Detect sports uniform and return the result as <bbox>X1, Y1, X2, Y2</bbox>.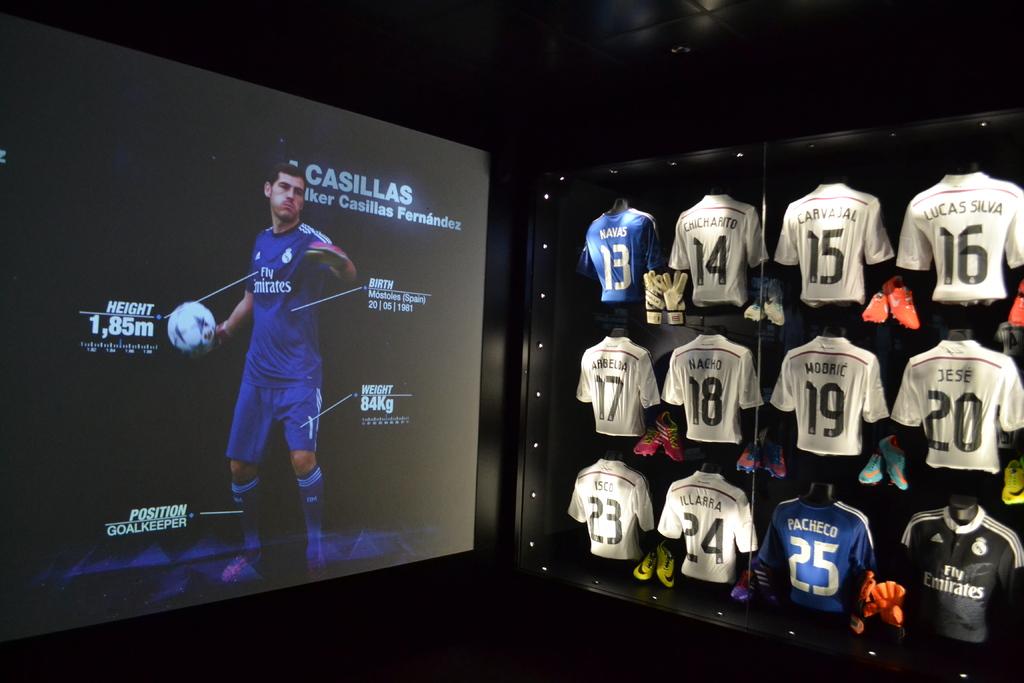
<bbox>892, 333, 1023, 475</bbox>.
